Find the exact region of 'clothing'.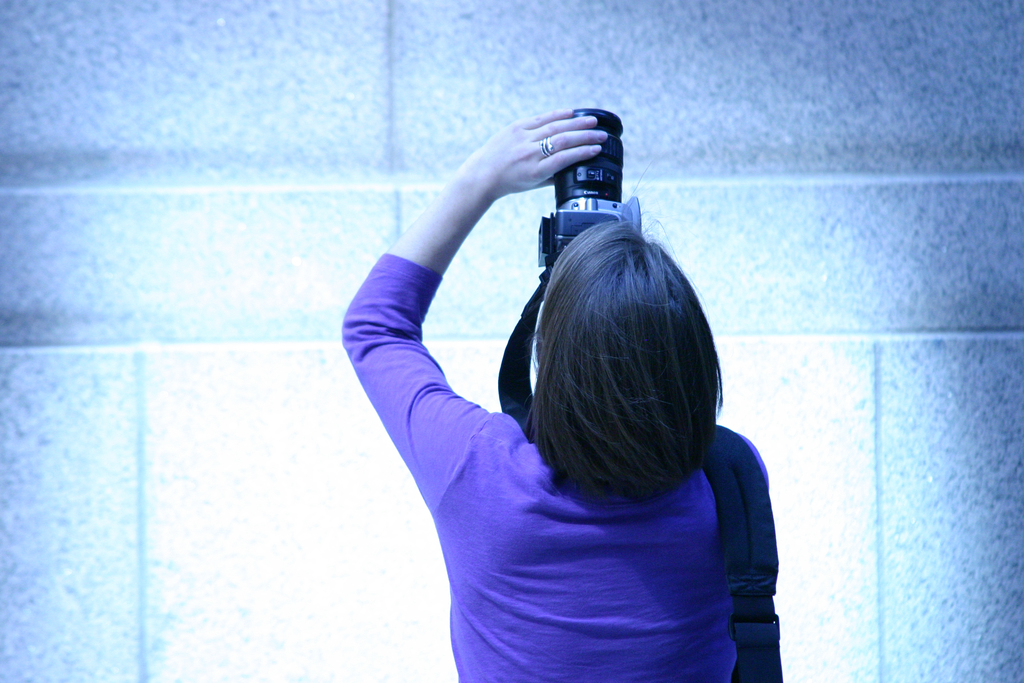
Exact region: <bbox>359, 279, 791, 662</bbox>.
